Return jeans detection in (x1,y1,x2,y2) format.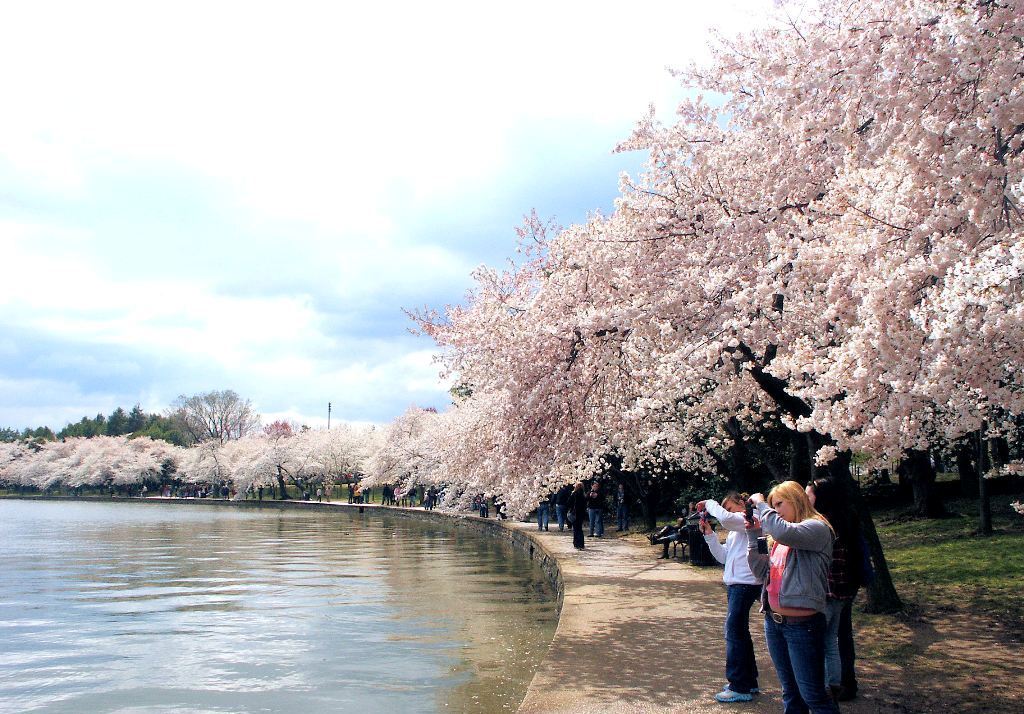
(586,509,600,533).
